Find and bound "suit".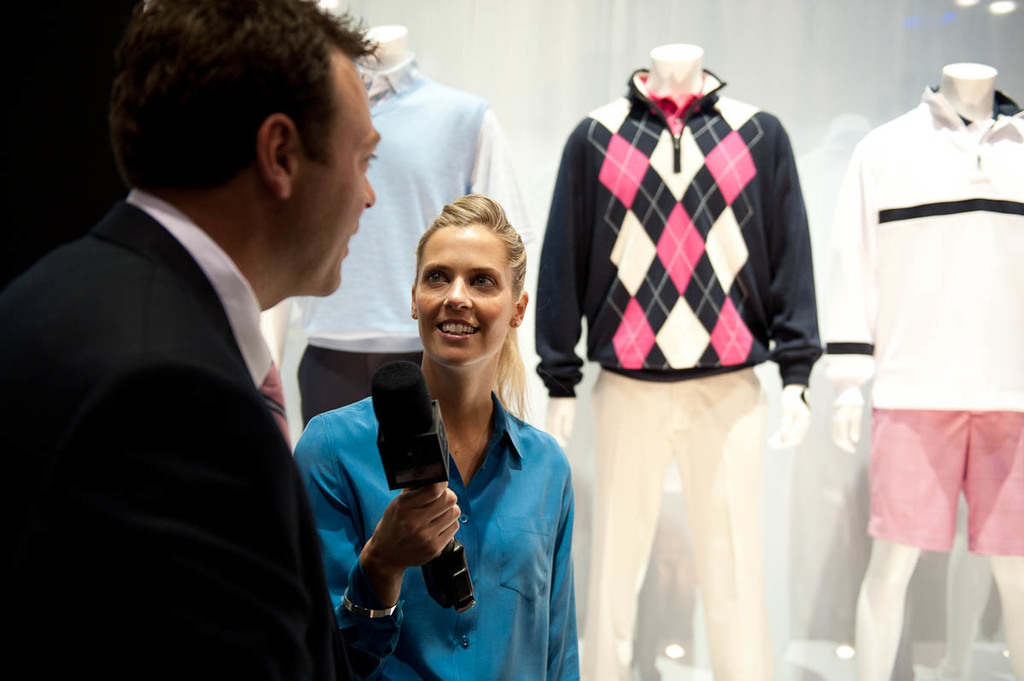
Bound: detection(25, 85, 375, 663).
